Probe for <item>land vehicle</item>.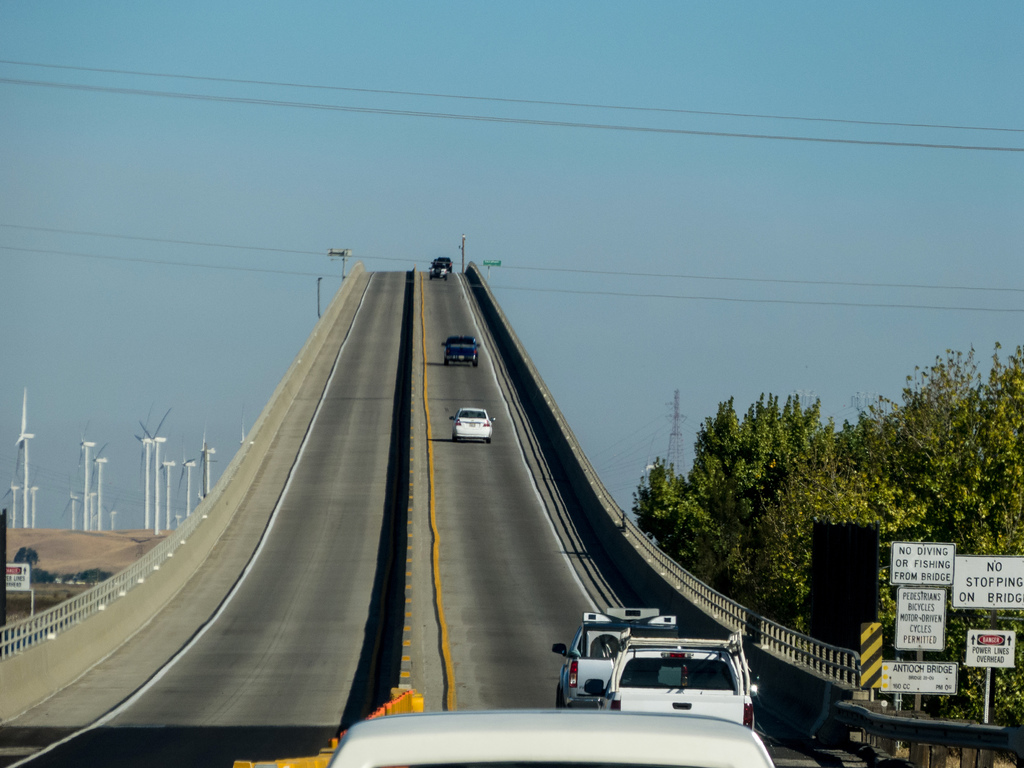
Probe result: detection(545, 602, 681, 710).
